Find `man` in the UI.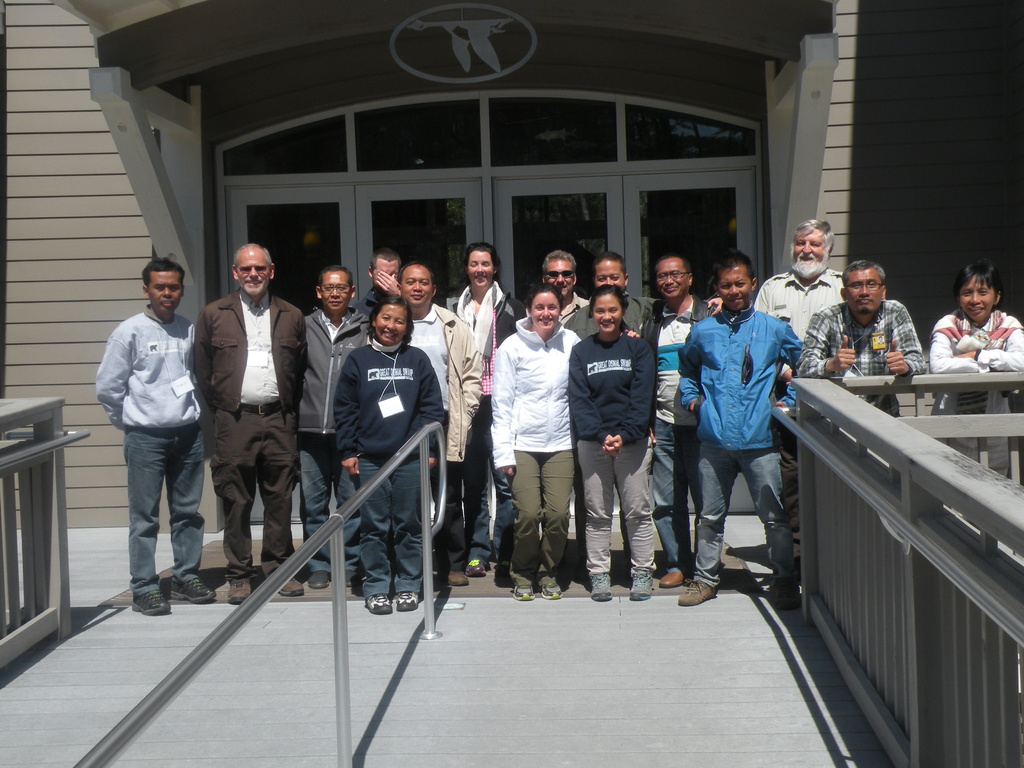
UI element at 89 246 193 579.
